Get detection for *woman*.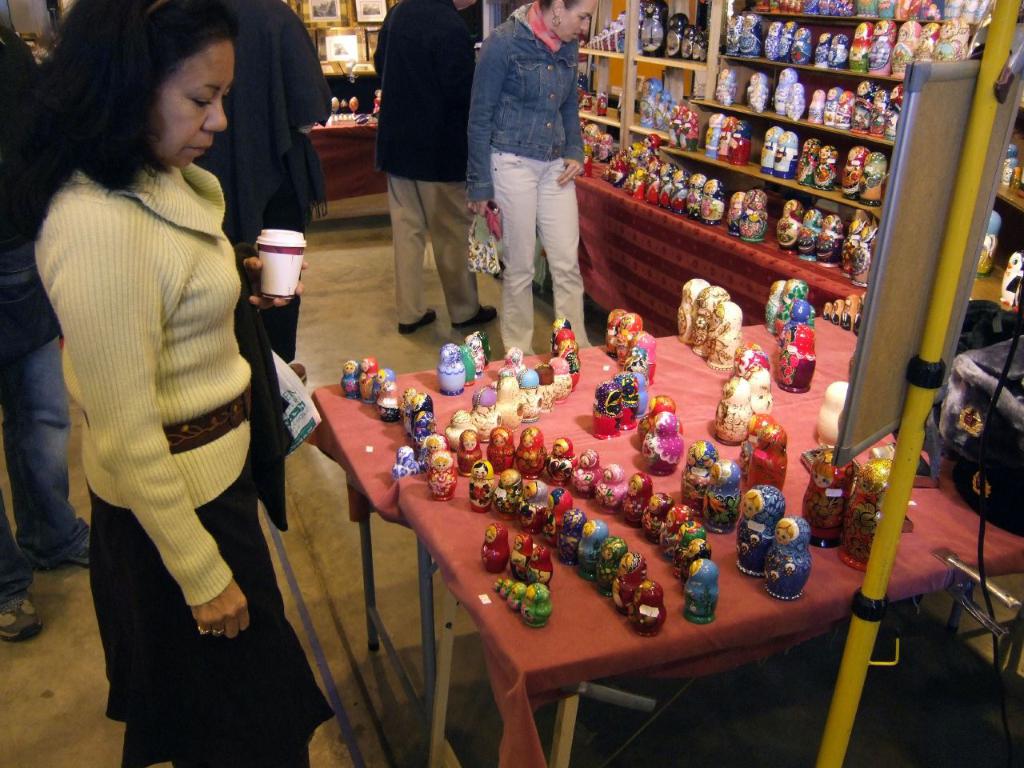
Detection: pyautogui.locateOnScreen(774, 69, 797, 114).
